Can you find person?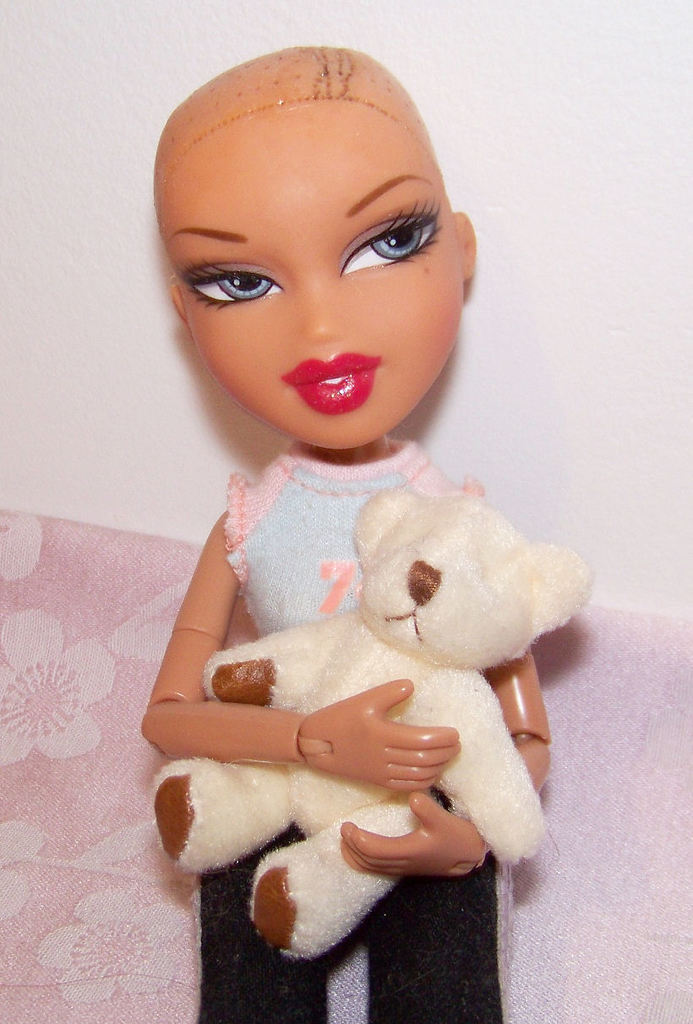
Yes, bounding box: (left=100, top=46, right=569, bottom=930).
